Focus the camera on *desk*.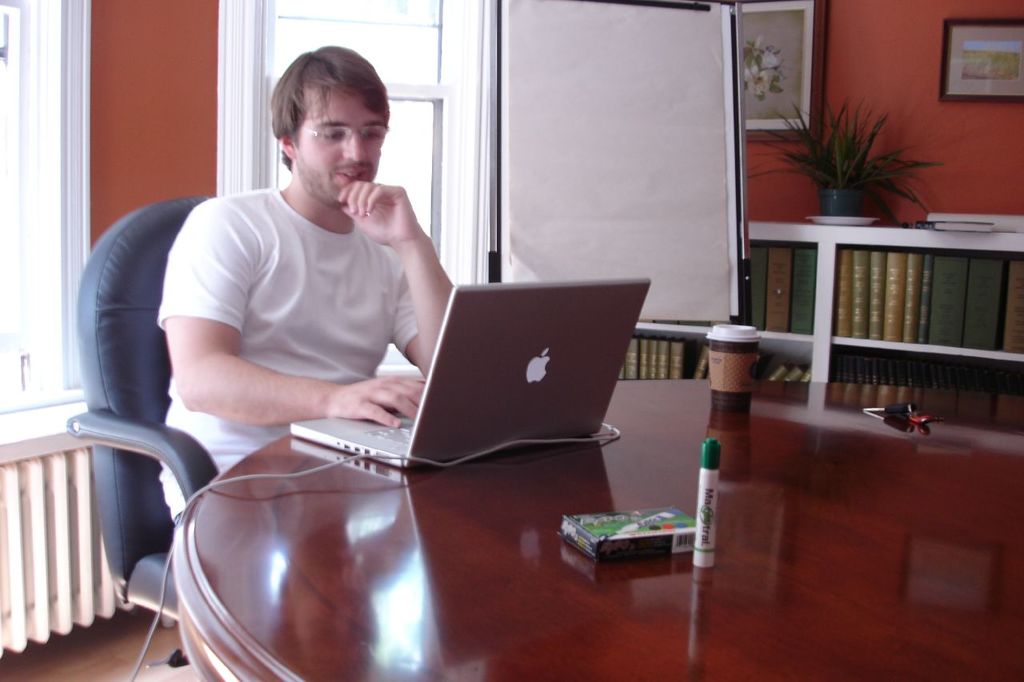
Focus region: x1=164, y1=188, x2=1000, y2=653.
